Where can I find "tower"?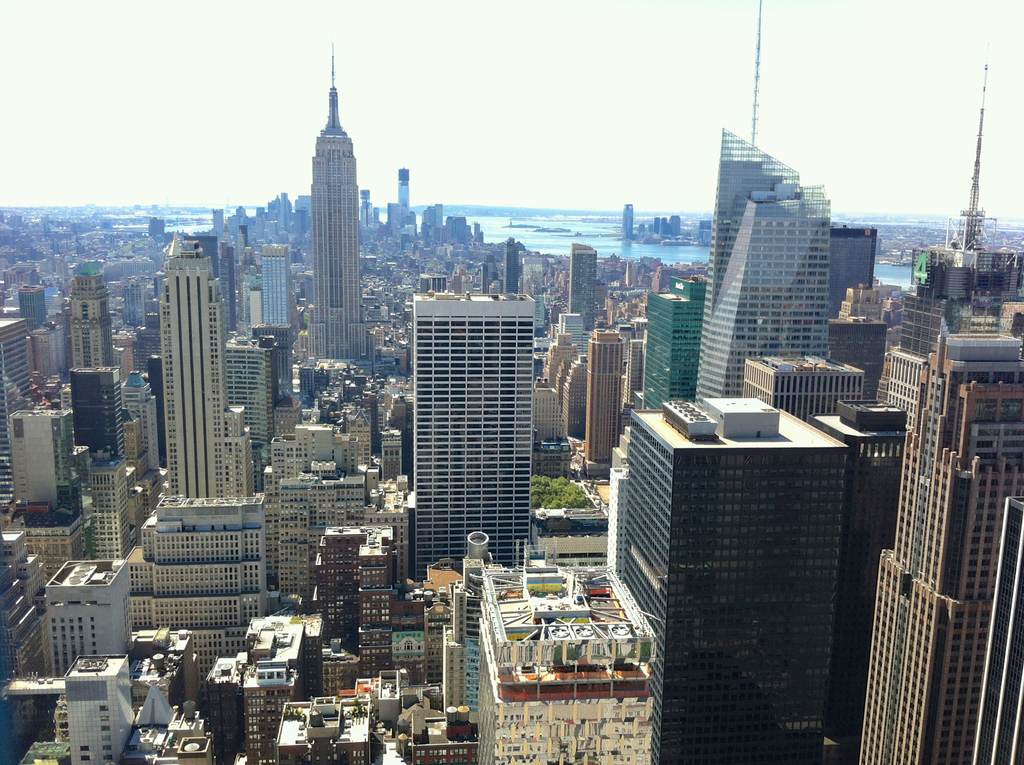
You can find it at box(630, 397, 838, 764).
